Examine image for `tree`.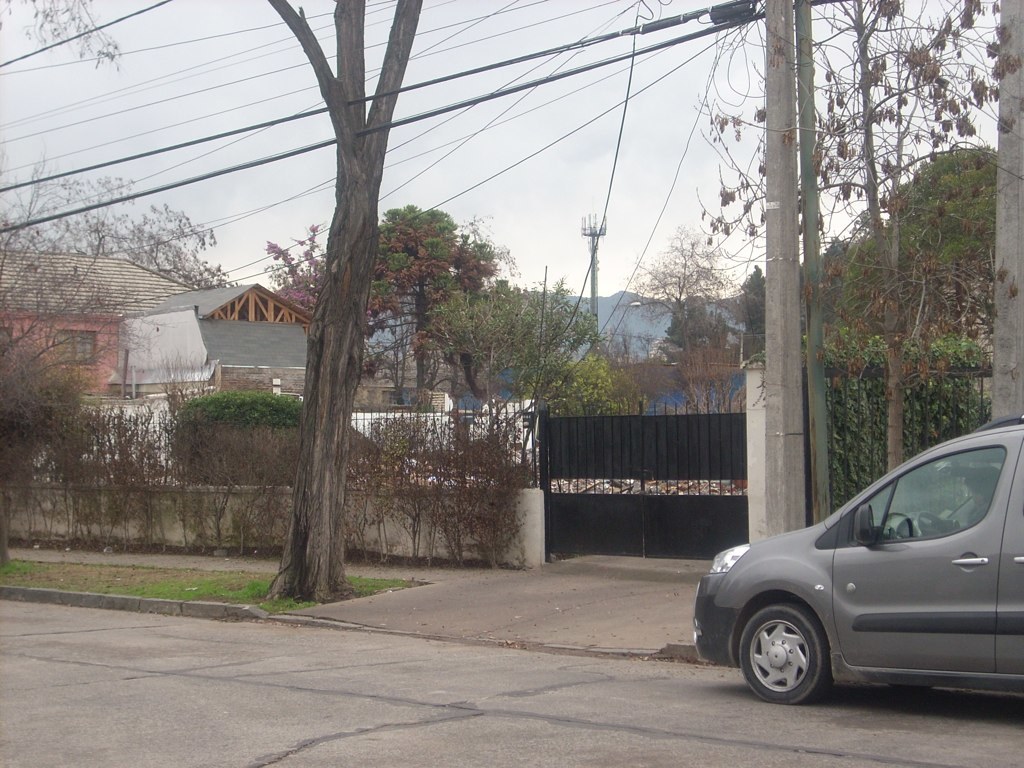
Examination result: x1=623 y1=229 x2=732 y2=362.
